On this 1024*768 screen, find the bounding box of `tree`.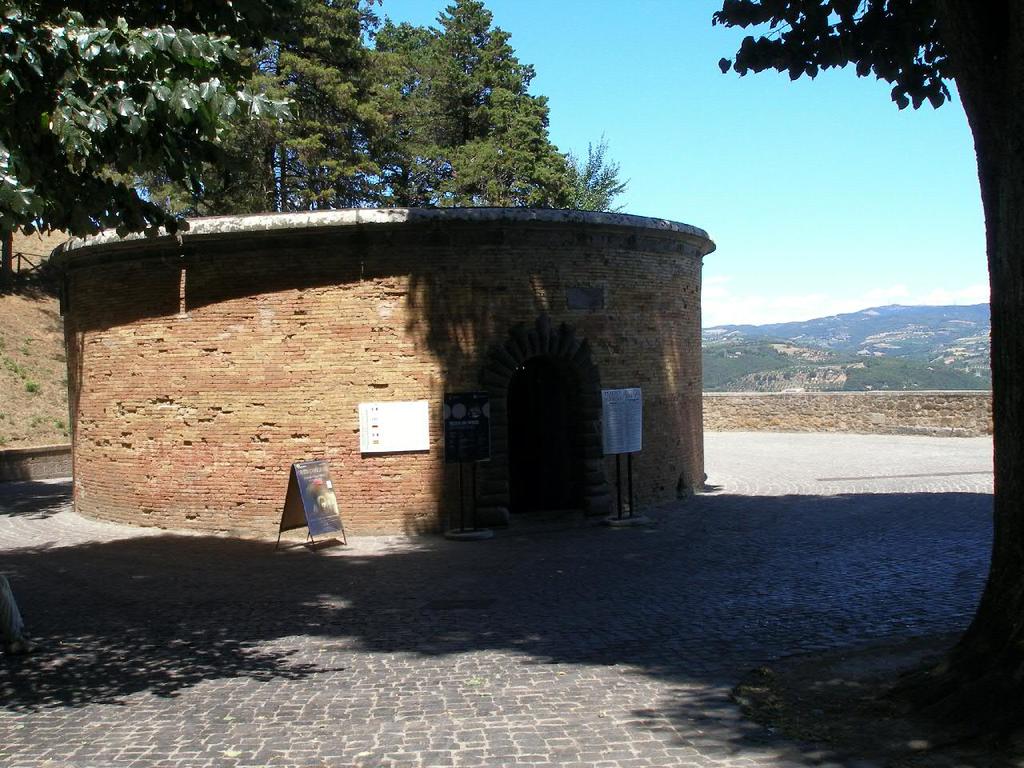
Bounding box: pyautogui.locateOnScreen(700, 0, 1023, 677).
